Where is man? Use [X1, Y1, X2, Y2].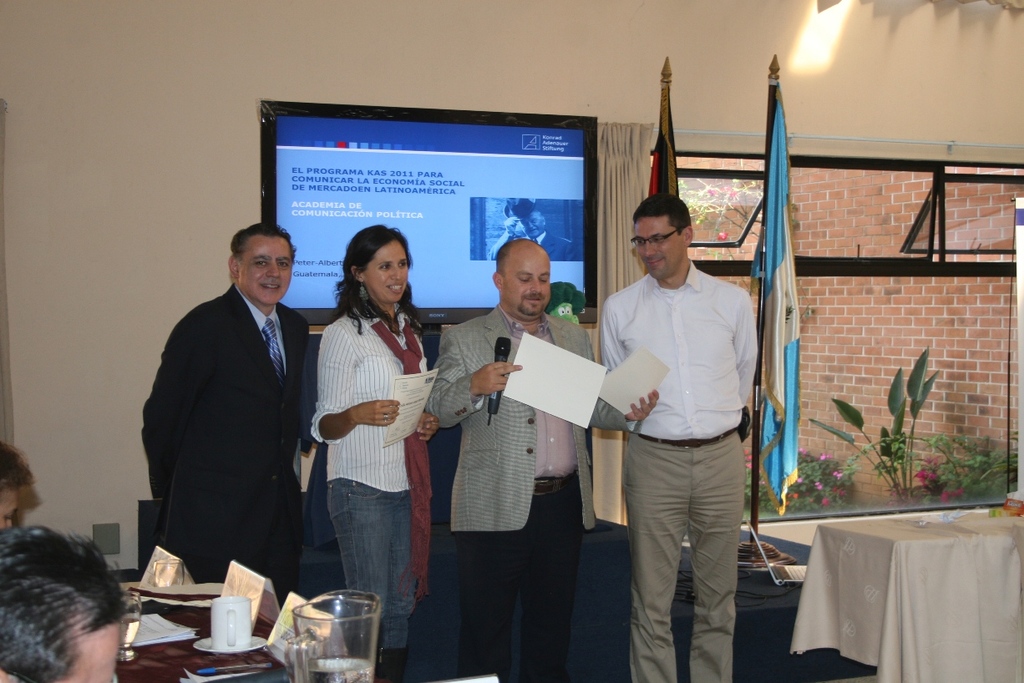
[598, 192, 759, 682].
